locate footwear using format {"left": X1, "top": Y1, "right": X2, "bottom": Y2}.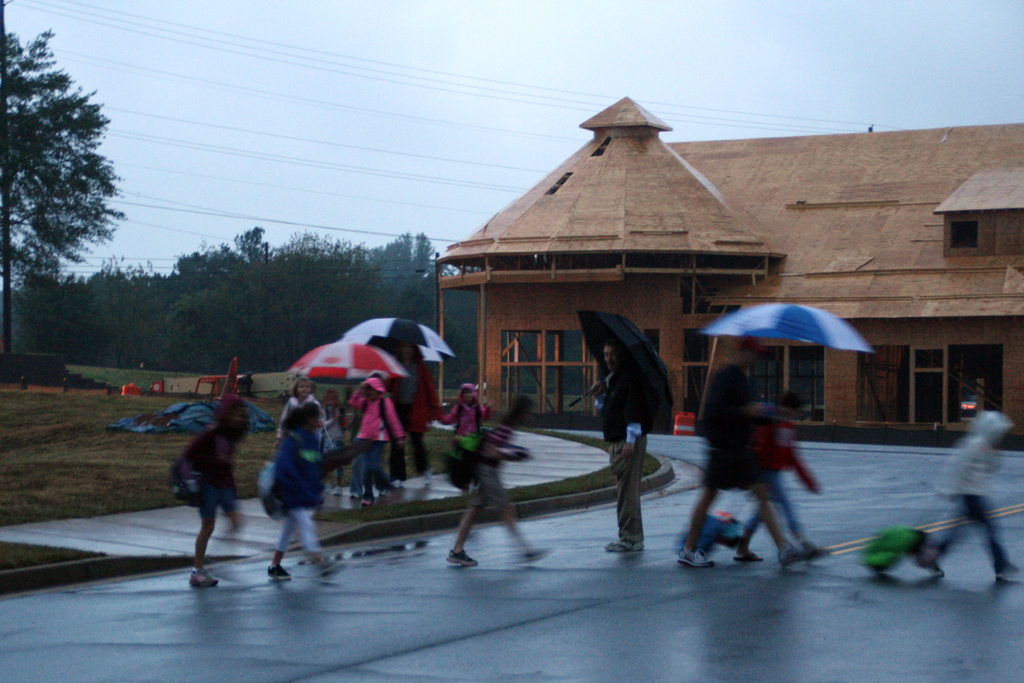
{"left": 333, "top": 483, "right": 343, "bottom": 497}.
